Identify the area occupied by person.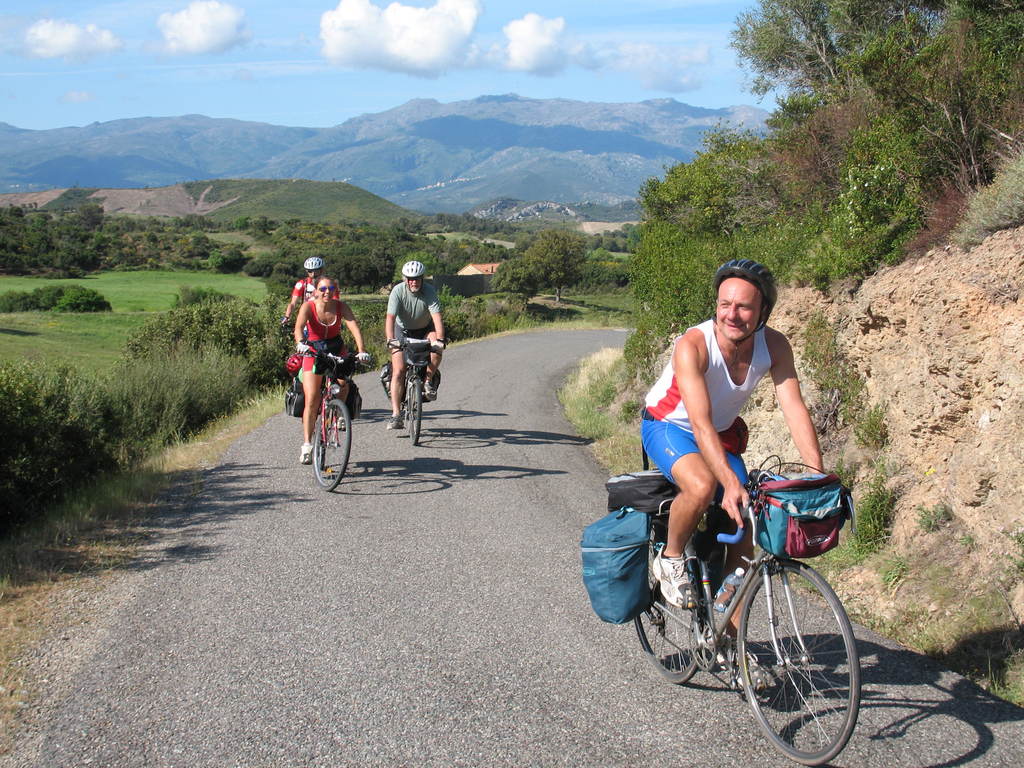
Area: 636:256:842:694.
